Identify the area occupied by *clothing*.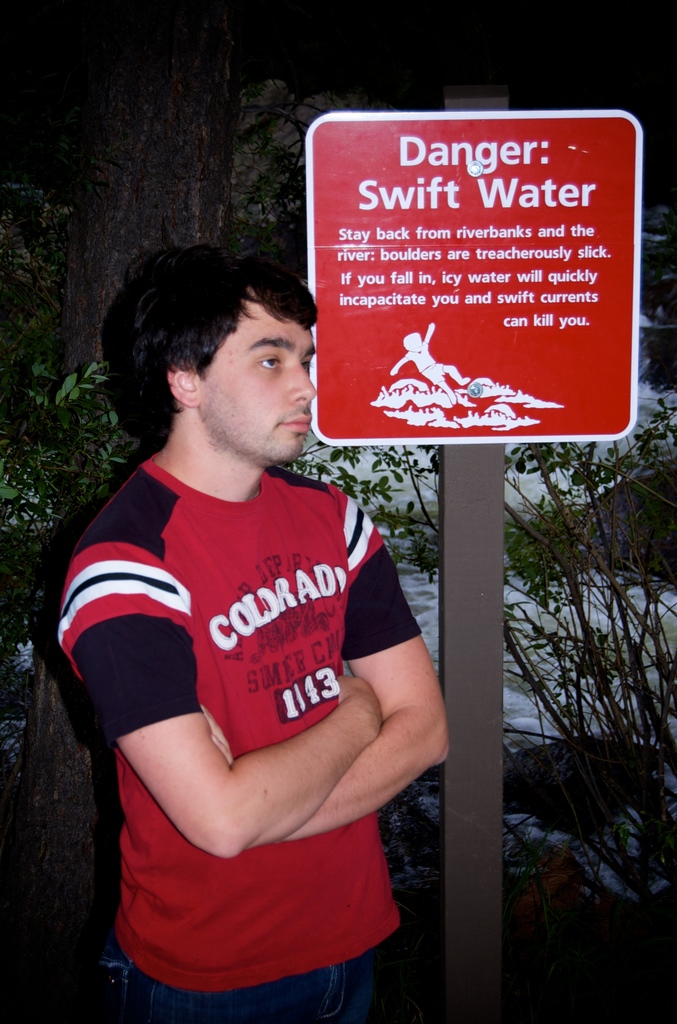
Area: select_region(78, 685, 416, 986).
